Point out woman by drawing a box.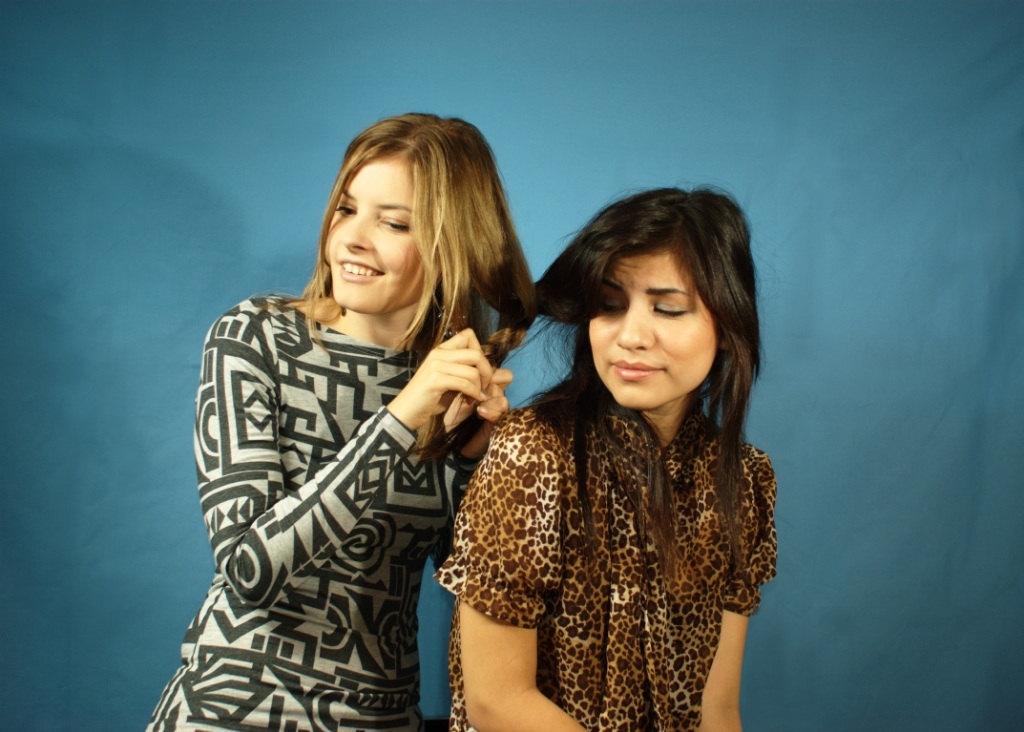
box(422, 182, 777, 731).
